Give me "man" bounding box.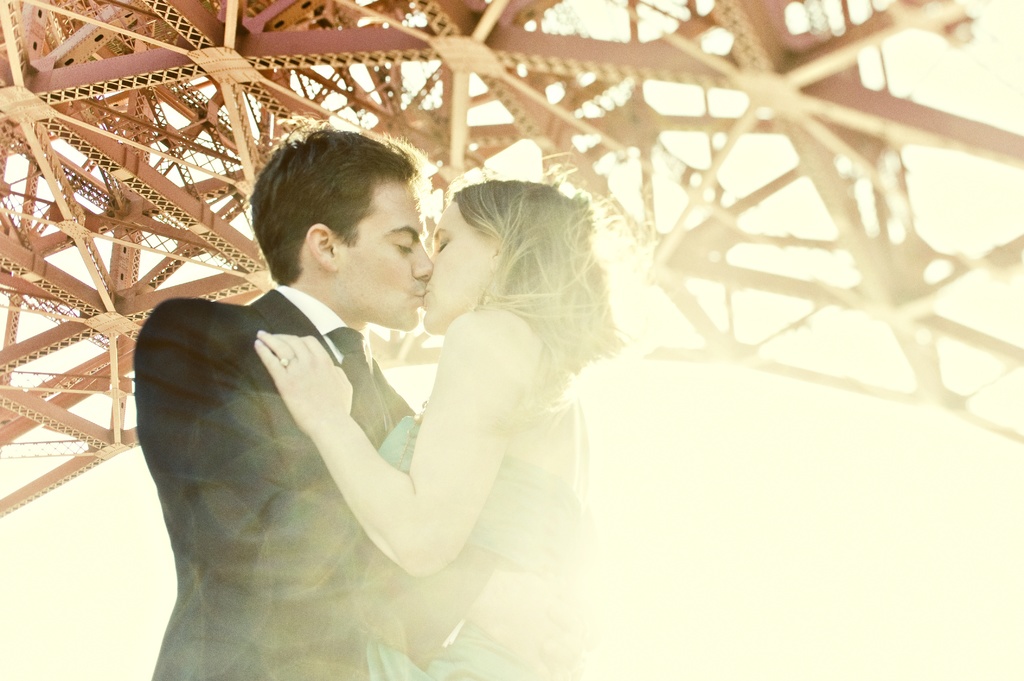
(132, 143, 552, 645).
